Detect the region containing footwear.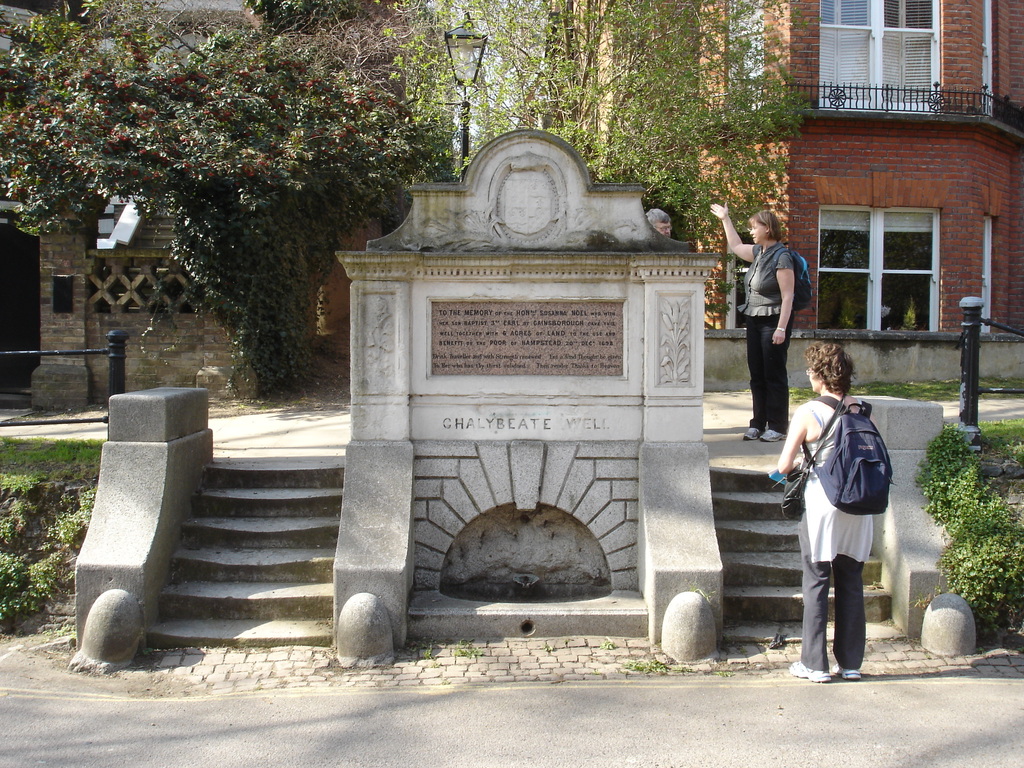
bbox(833, 664, 857, 684).
